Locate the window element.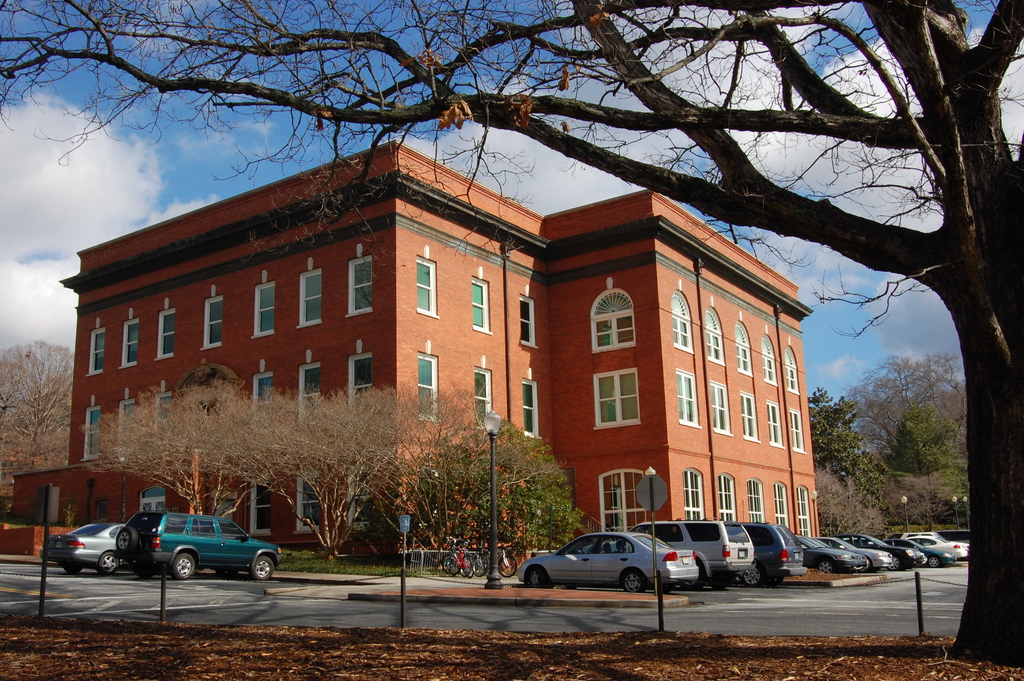
Element bbox: [left=474, top=368, right=490, bottom=428].
